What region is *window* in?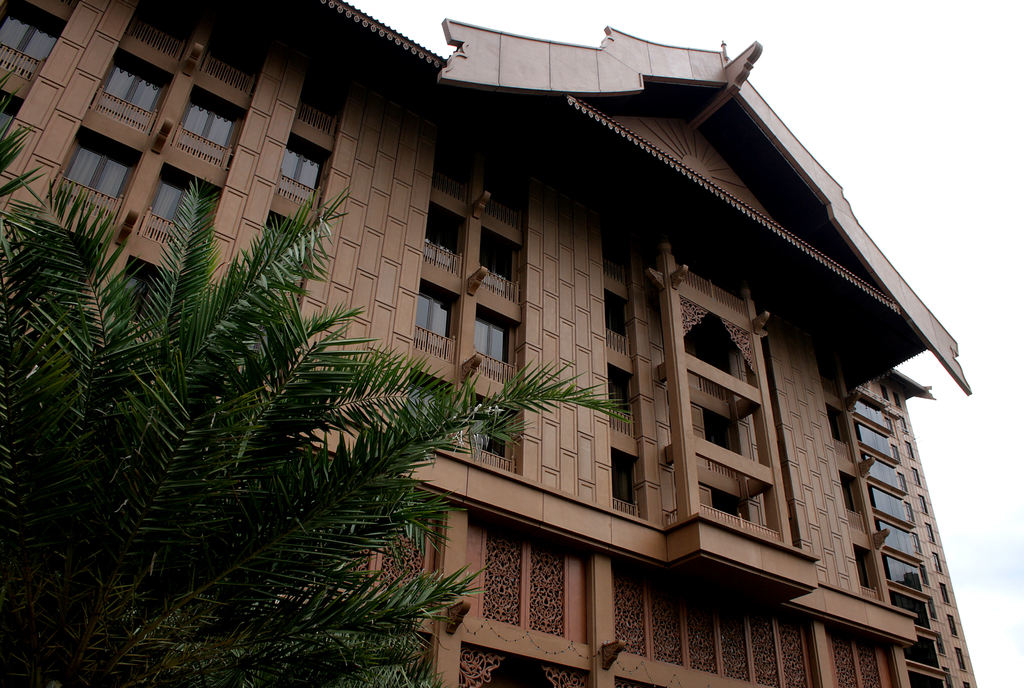
716,592,749,680.
